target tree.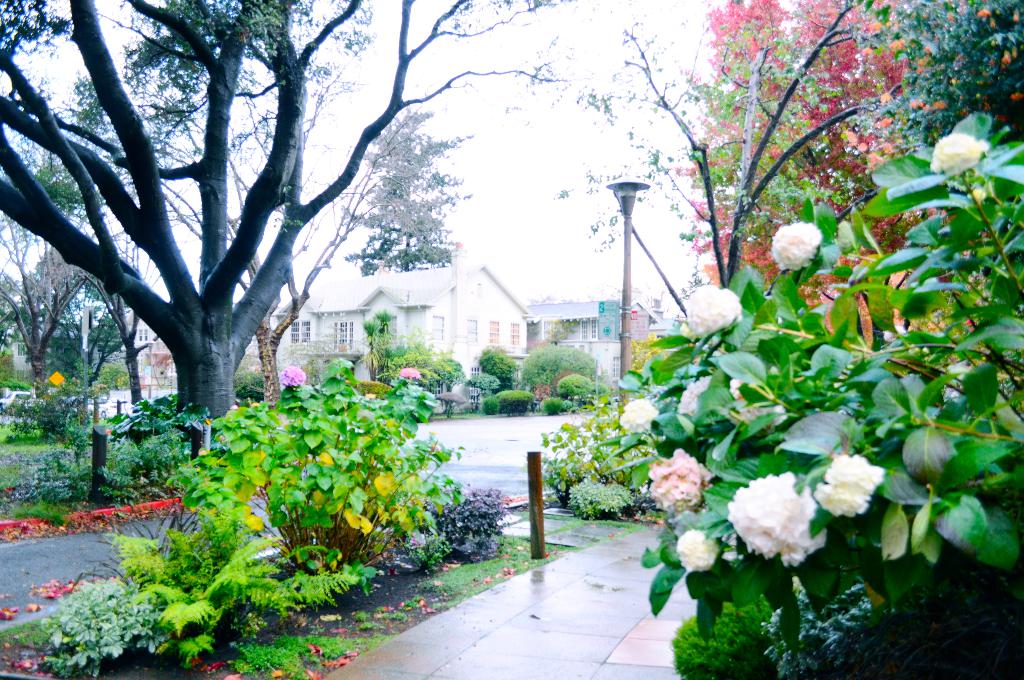
Target region: crop(0, 82, 90, 396).
